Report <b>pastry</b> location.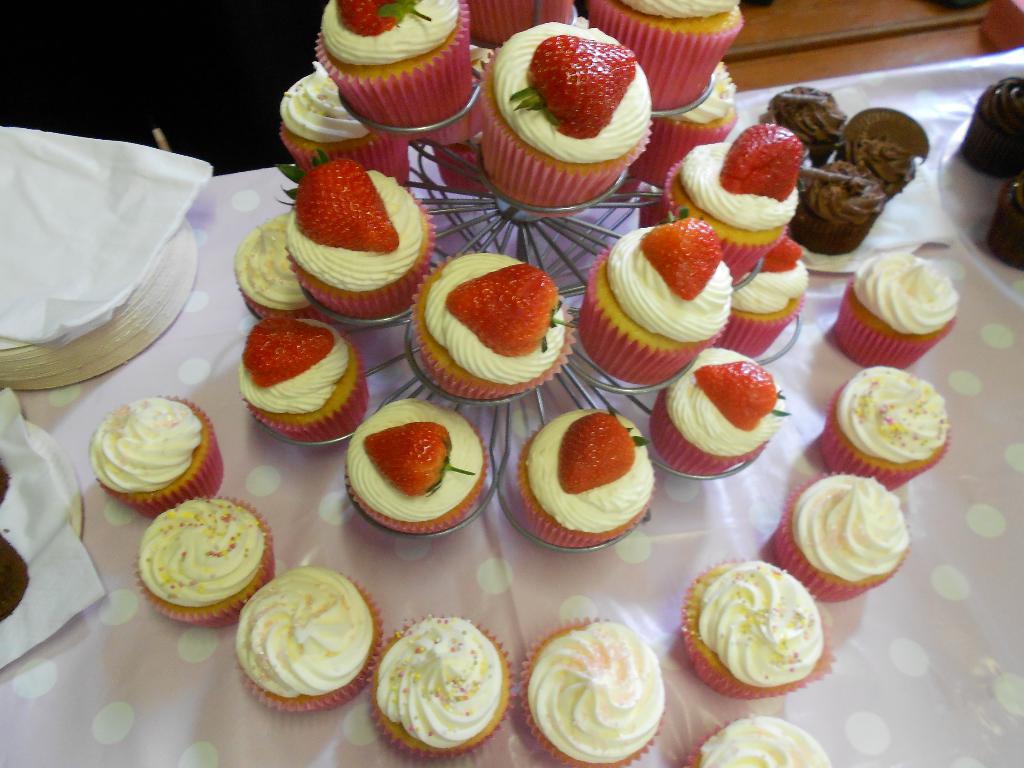
Report: pyautogui.locateOnScreen(504, 397, 657, 570).
